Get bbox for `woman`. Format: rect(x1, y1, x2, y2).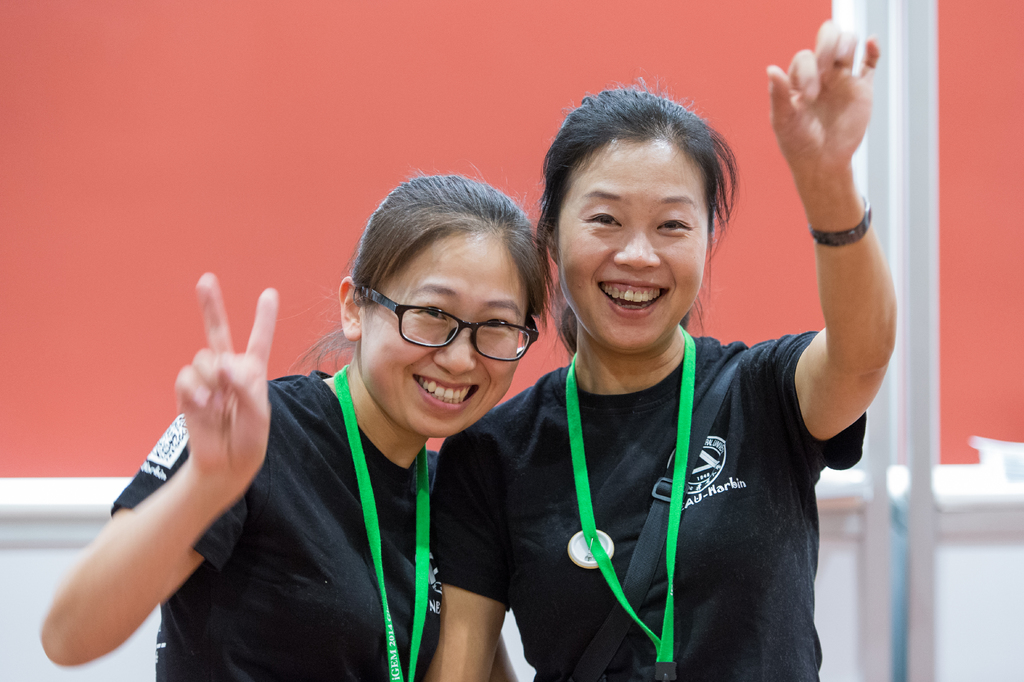
rect(351, 96, 955, 672).
